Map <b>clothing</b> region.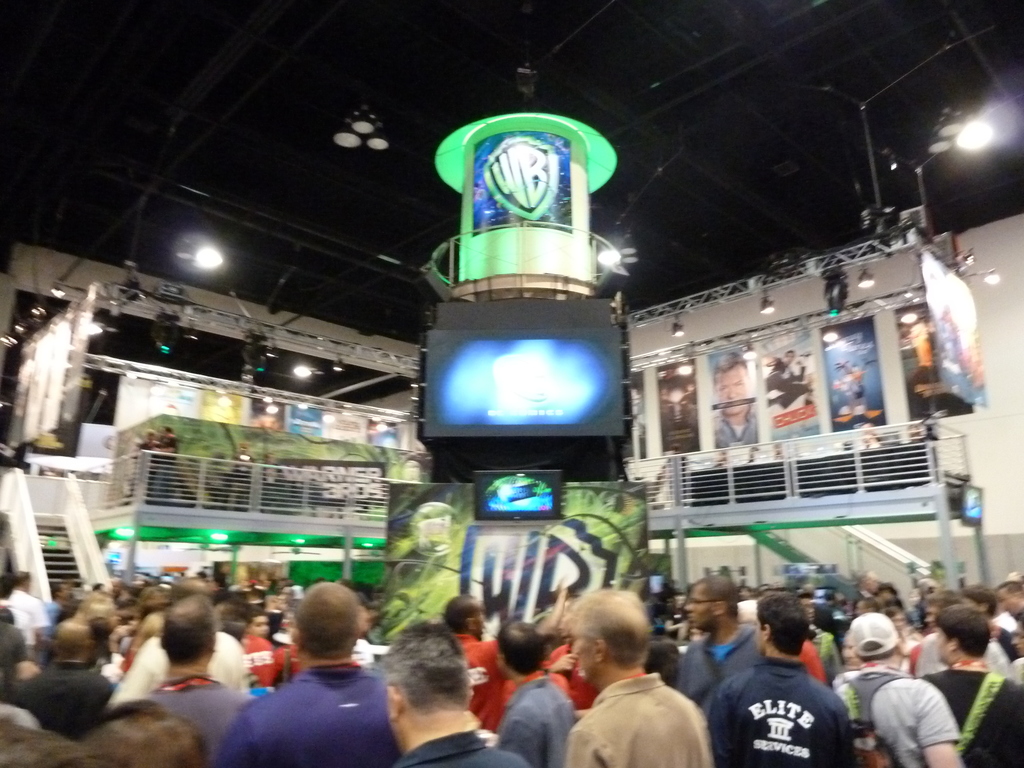
Mapped to 703,653,851,762.
